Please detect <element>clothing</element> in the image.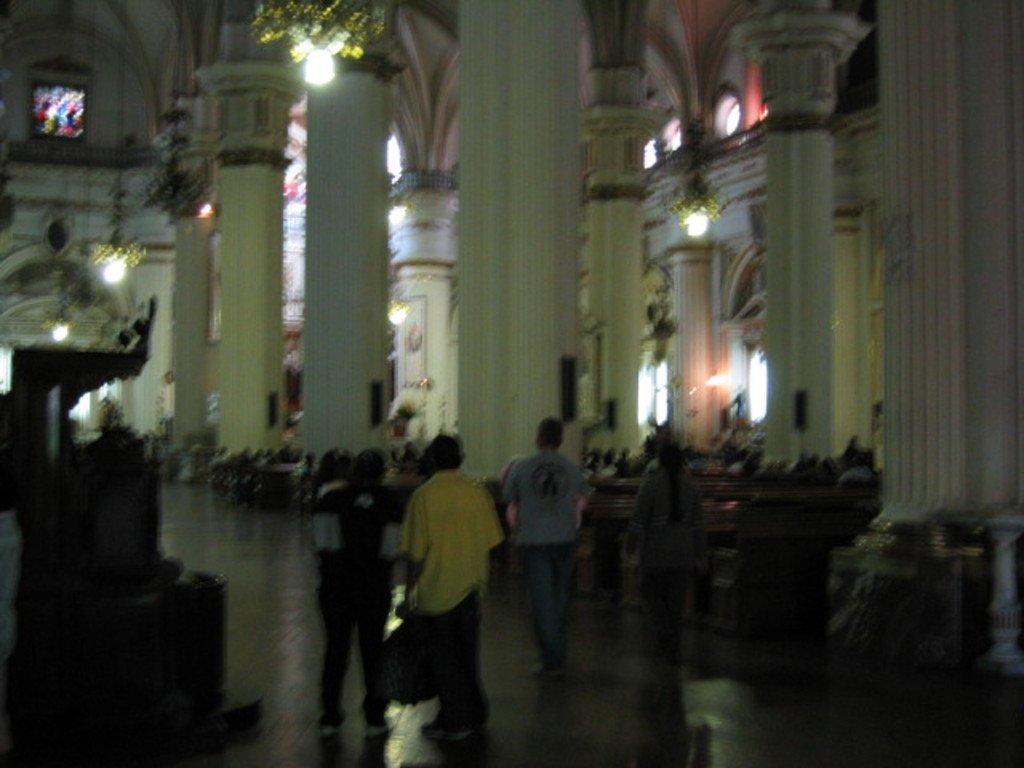
<region>501, 451, 584, 670</region>.
